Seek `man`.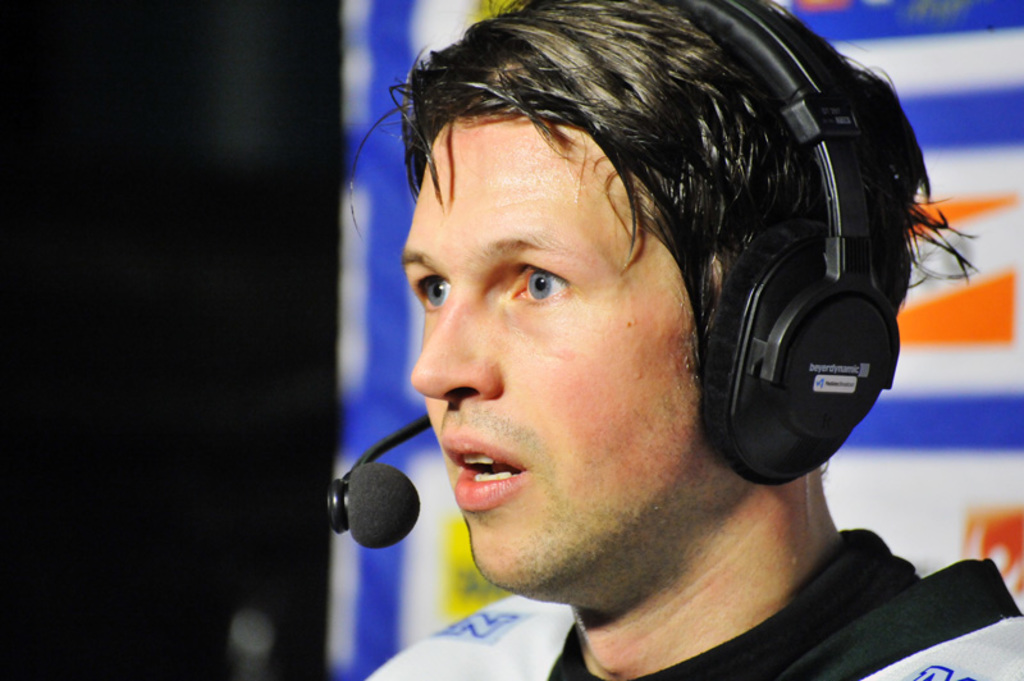
(x1=270, y1=0, x2=1009, y2=677).
